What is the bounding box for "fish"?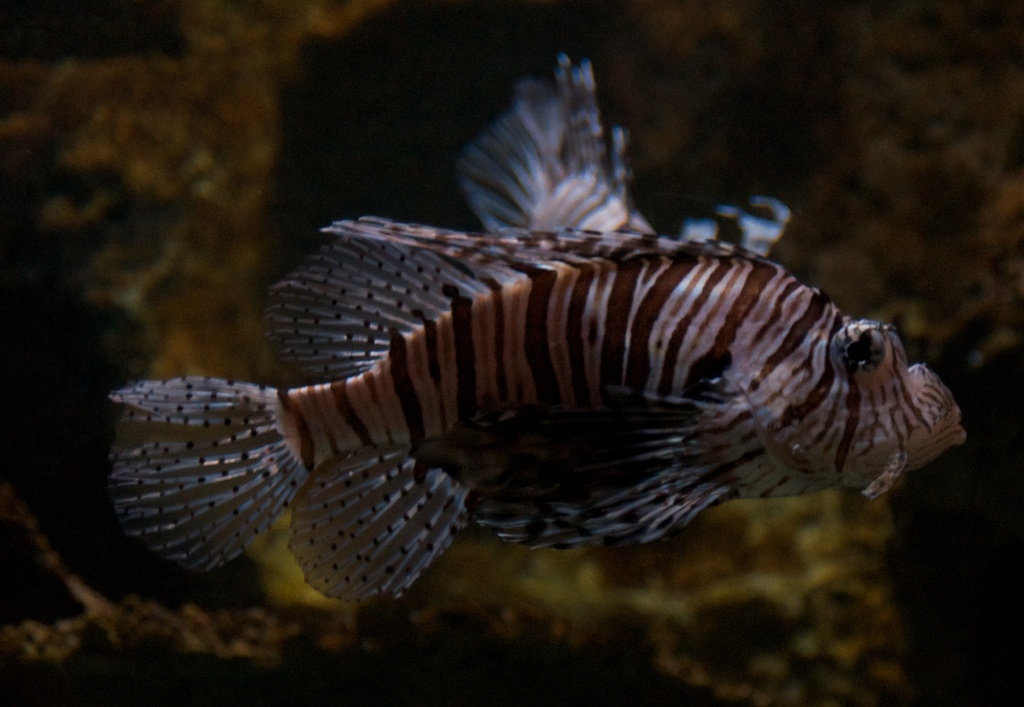
bbox=(108, 136, 977, 611).
